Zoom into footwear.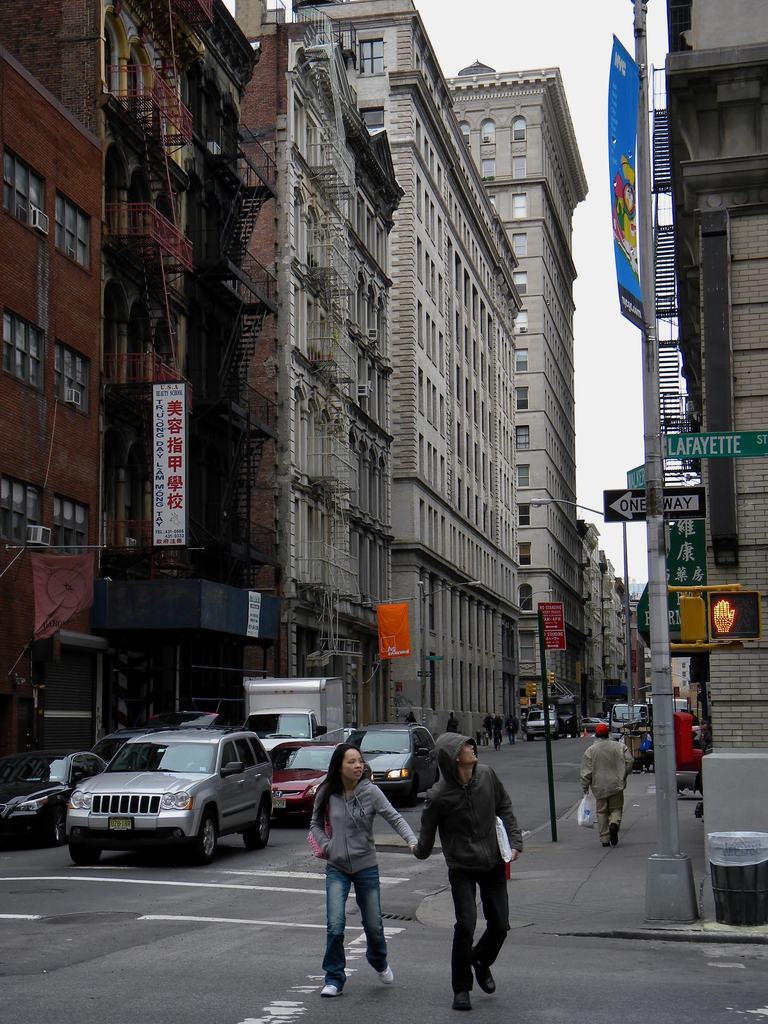
Zoom target: <region>466, 955, 496, 993</region>.
